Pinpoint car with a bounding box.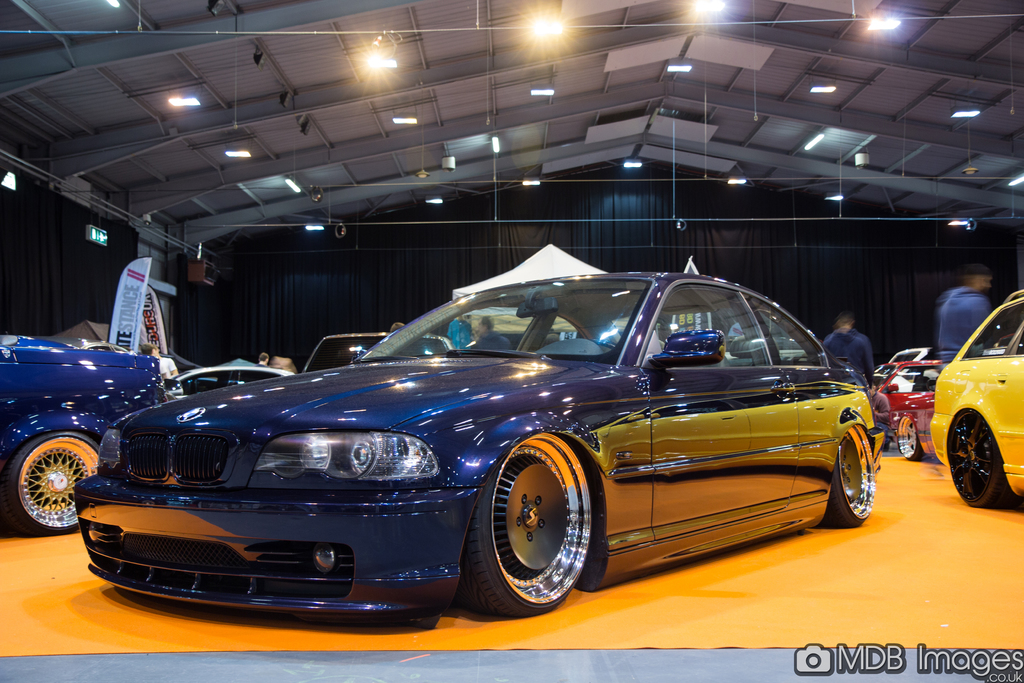
BBox(69, 266, 888, 625).
